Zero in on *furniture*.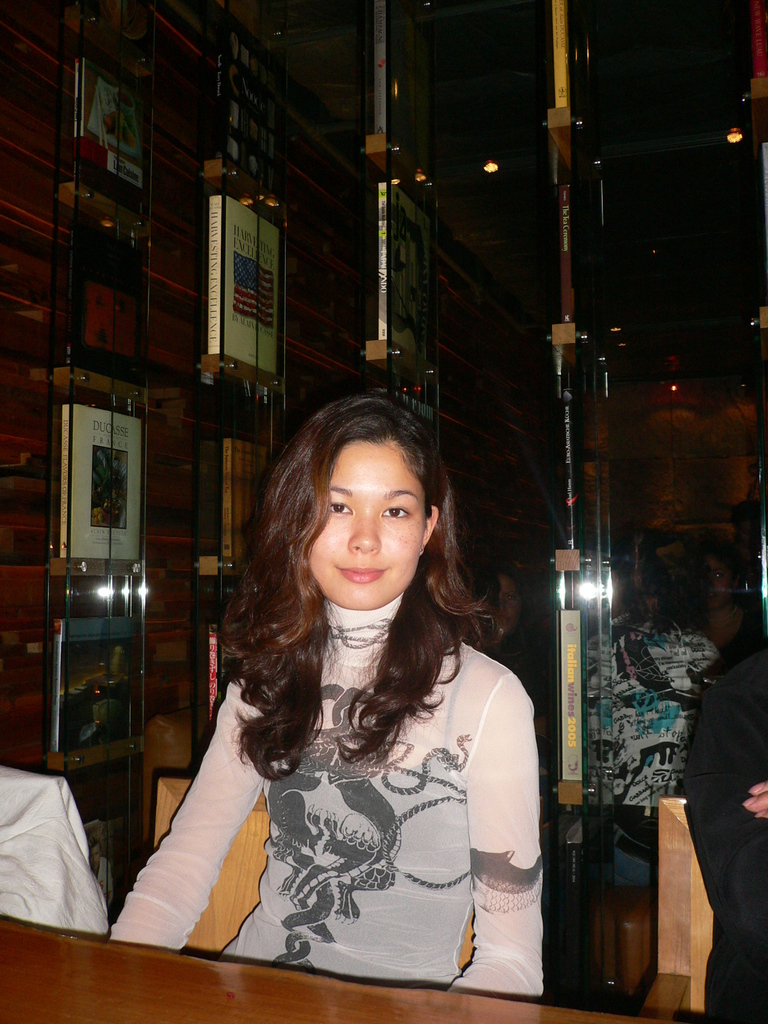
Zeroed in: locate(143, 773, 481, 962).
